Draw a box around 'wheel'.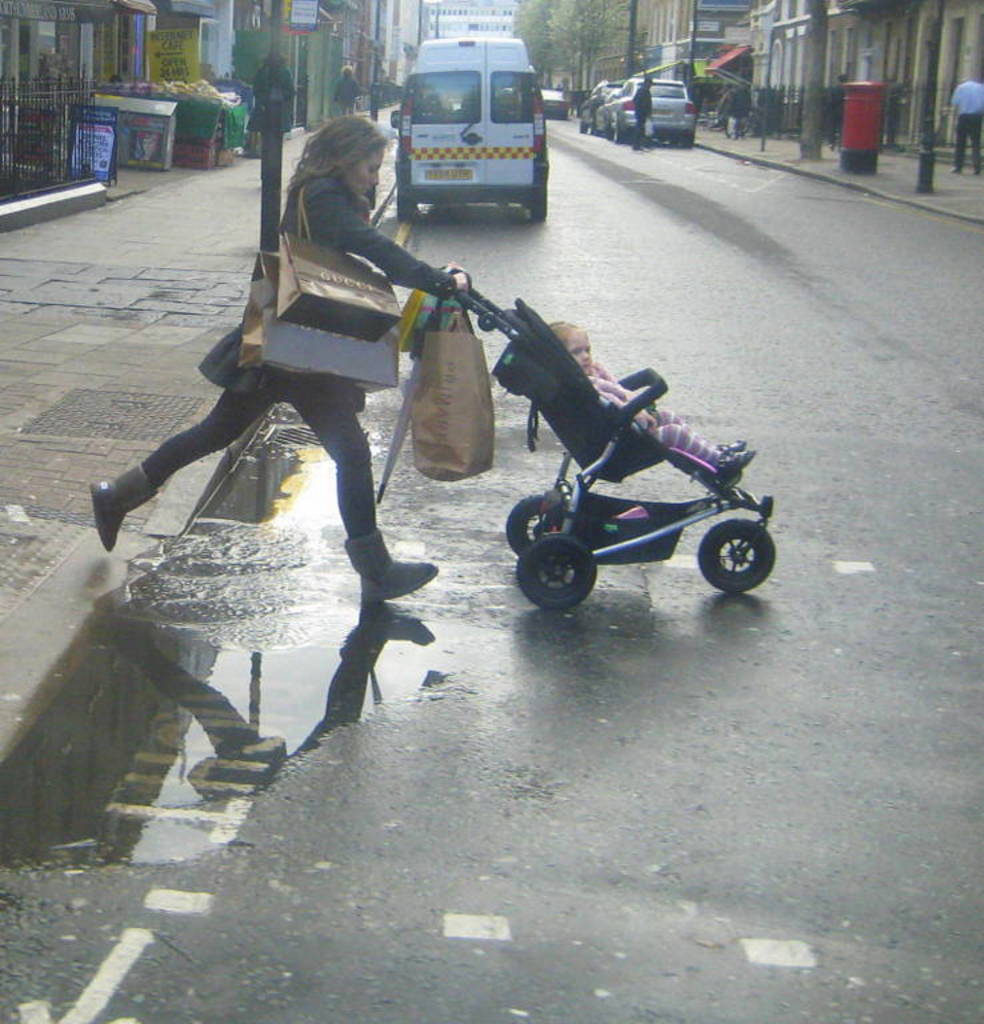
(left=700, top=499, right=777, bottom=595).
